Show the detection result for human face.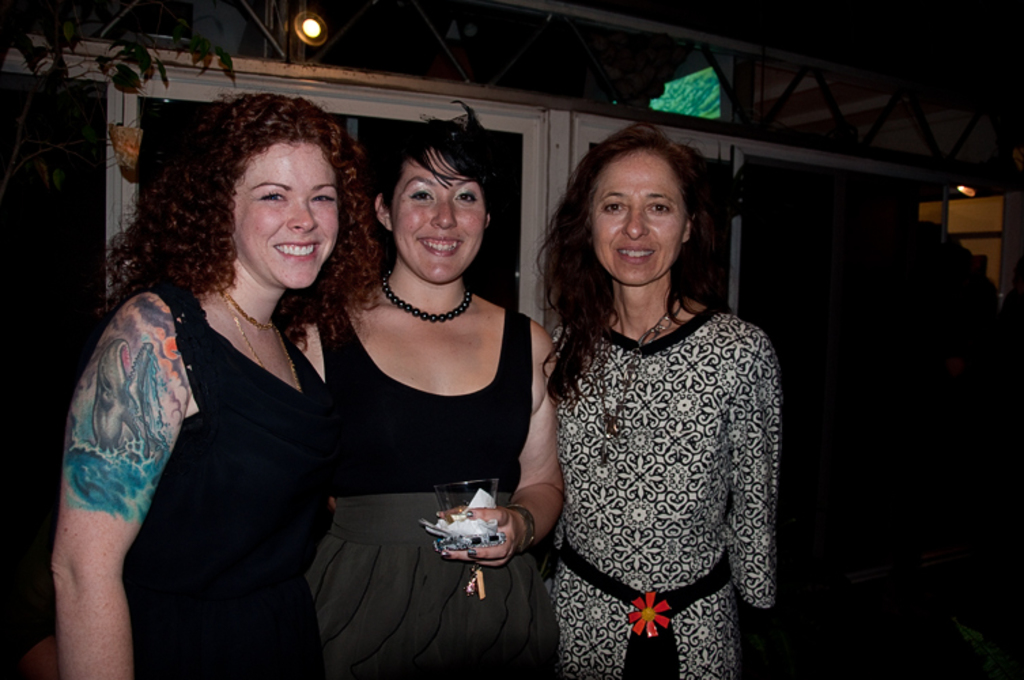
region(590, 147, 687, 282).
